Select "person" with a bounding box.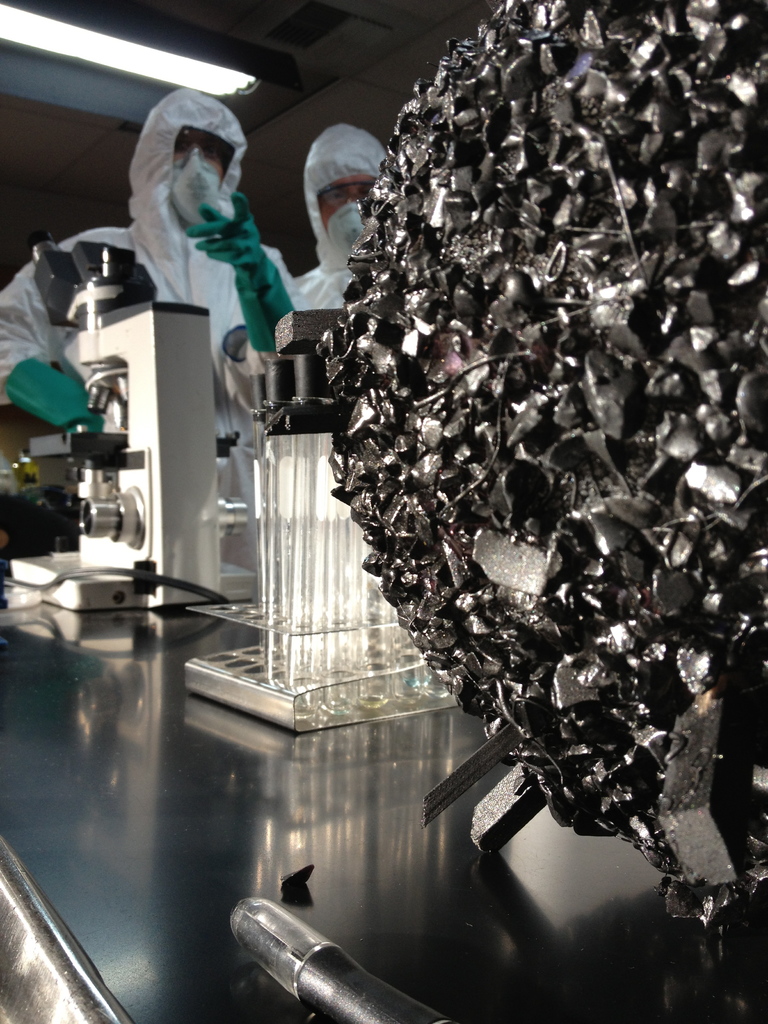
[0, 88, 311, 450].
